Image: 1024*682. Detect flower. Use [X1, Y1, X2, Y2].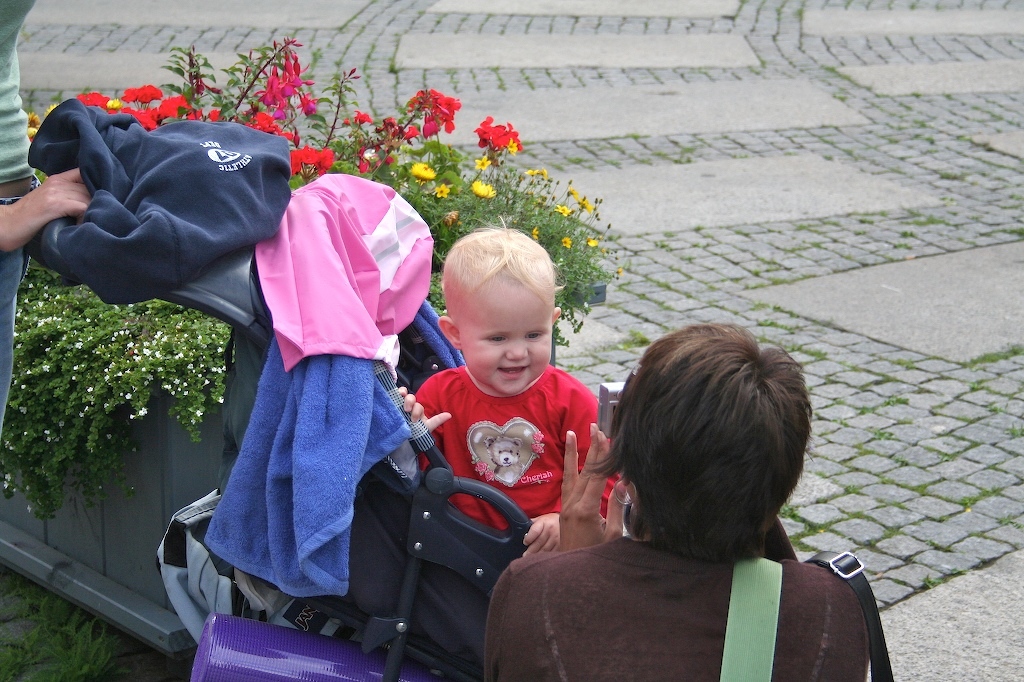
[291, 142, 340, 180].
